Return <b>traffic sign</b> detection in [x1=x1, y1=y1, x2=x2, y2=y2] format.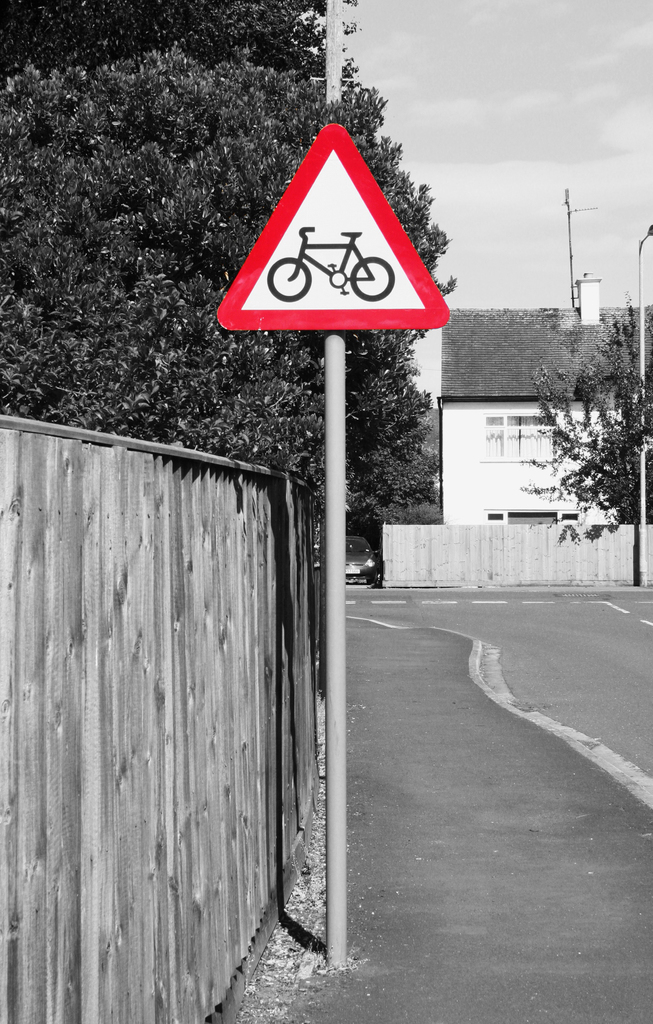
[x1=216, y1=120, x2=453, y2=328].
